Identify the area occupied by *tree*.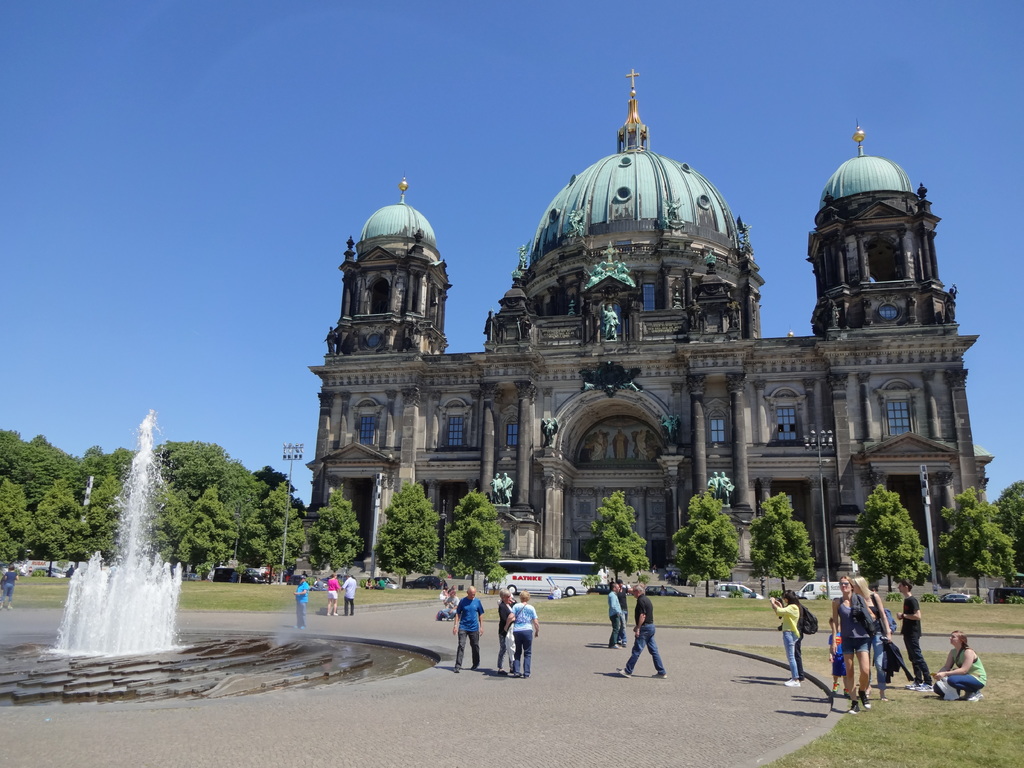
Area: 0 474 35 563.
